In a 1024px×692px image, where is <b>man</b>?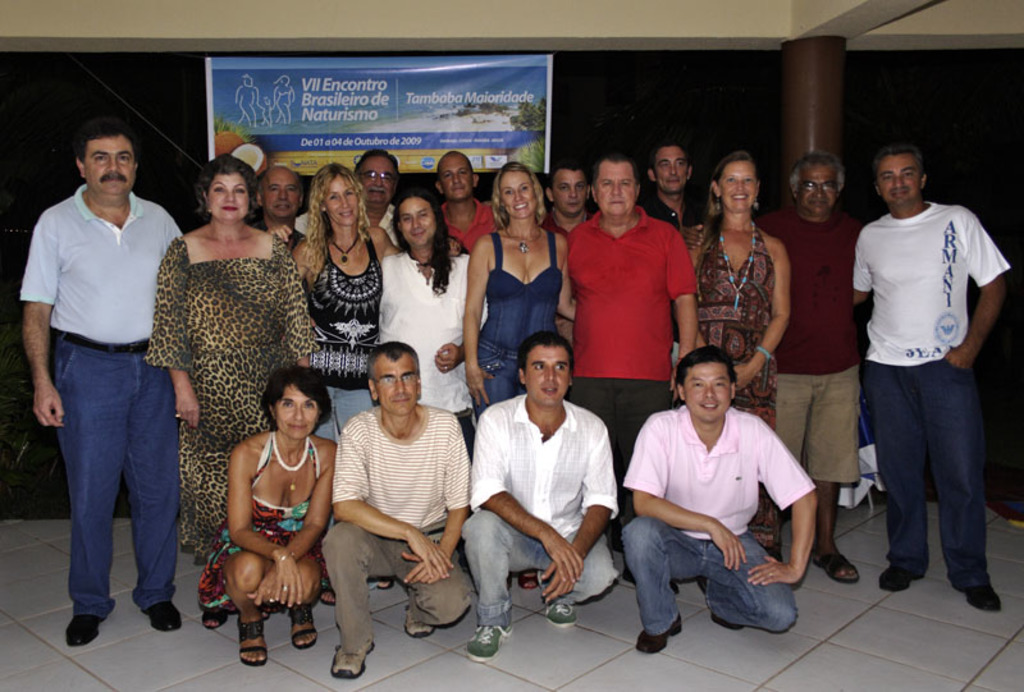
[623,344,815,655].
